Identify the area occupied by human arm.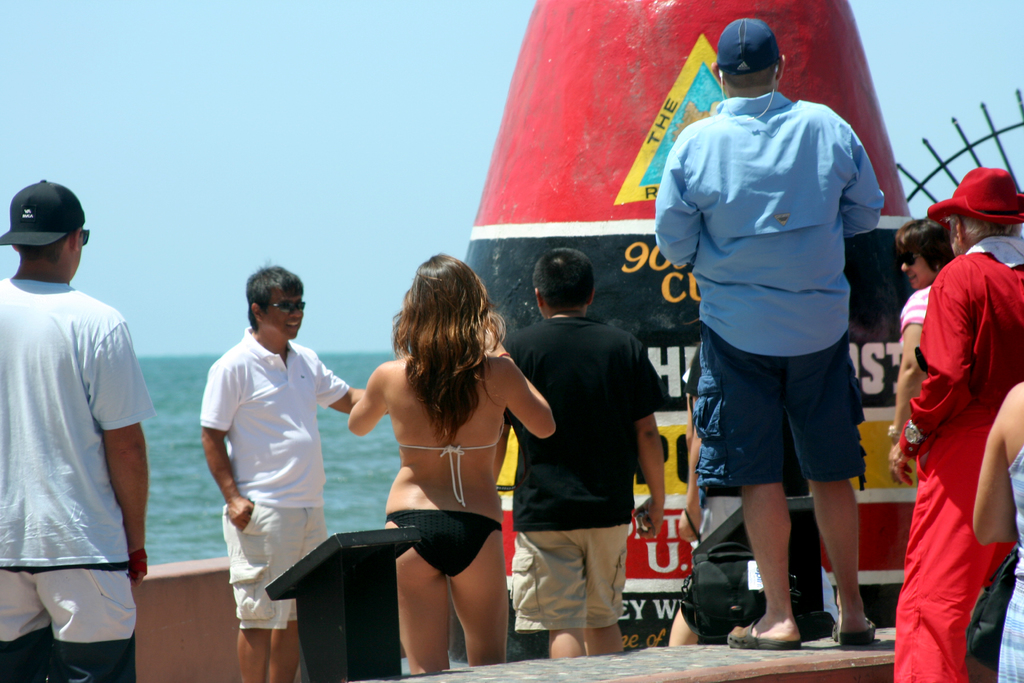
Area: <box>198,364,255,533</box>.
